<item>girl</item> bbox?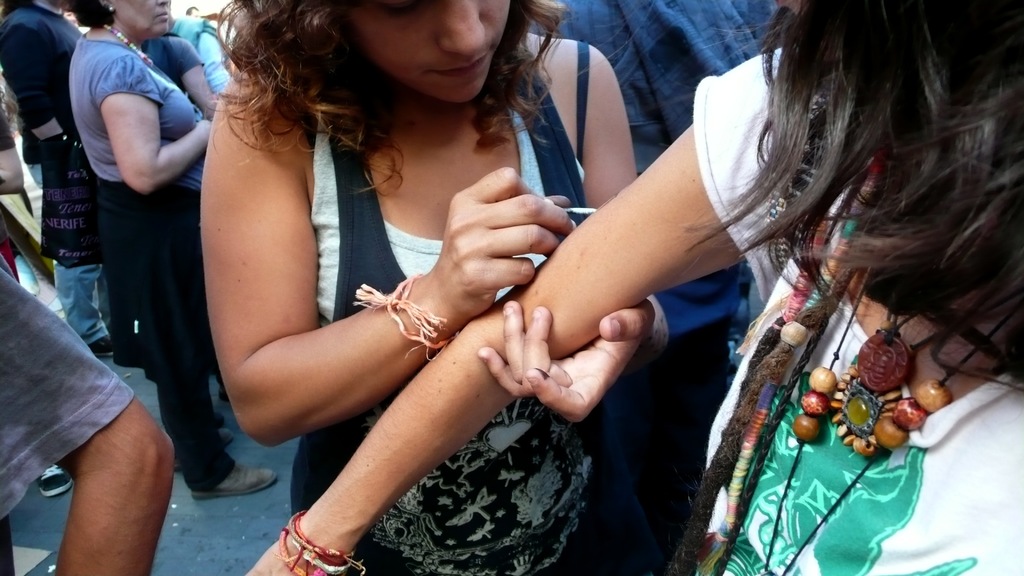
(x1=246, y1=0, x2=1023, y2=575)
